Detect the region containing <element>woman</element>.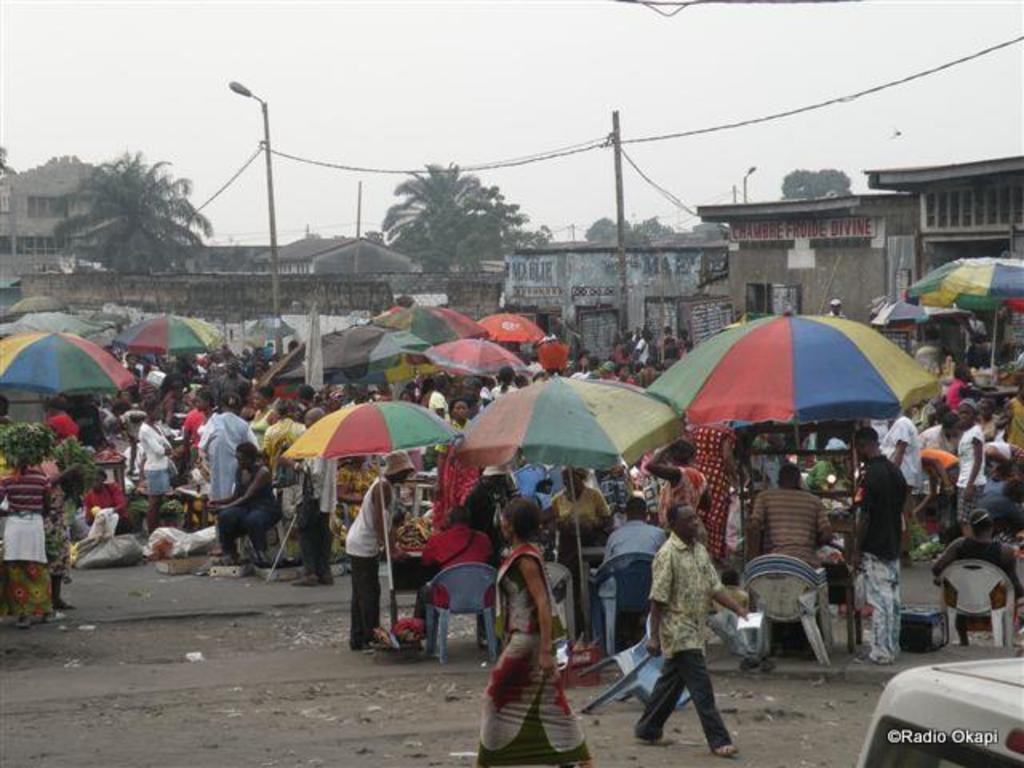
<bbox>434, 395, 493, 534</bbox>.
